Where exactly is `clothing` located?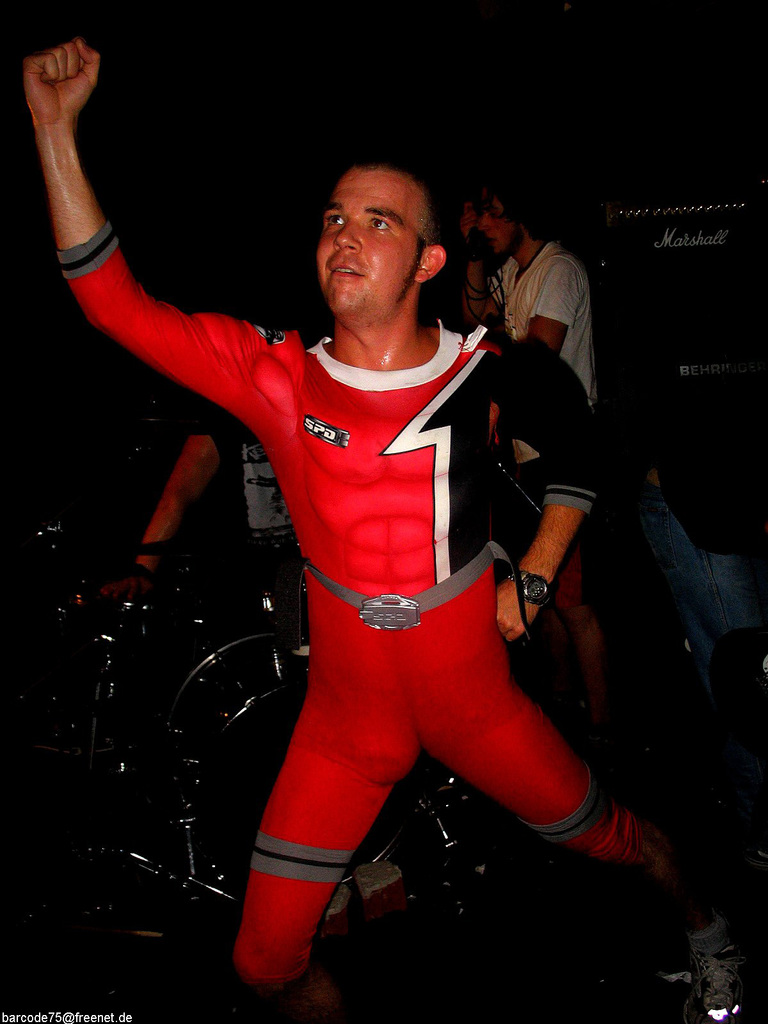
Its bounding box is bbox=[486, 234, 600, 561].
